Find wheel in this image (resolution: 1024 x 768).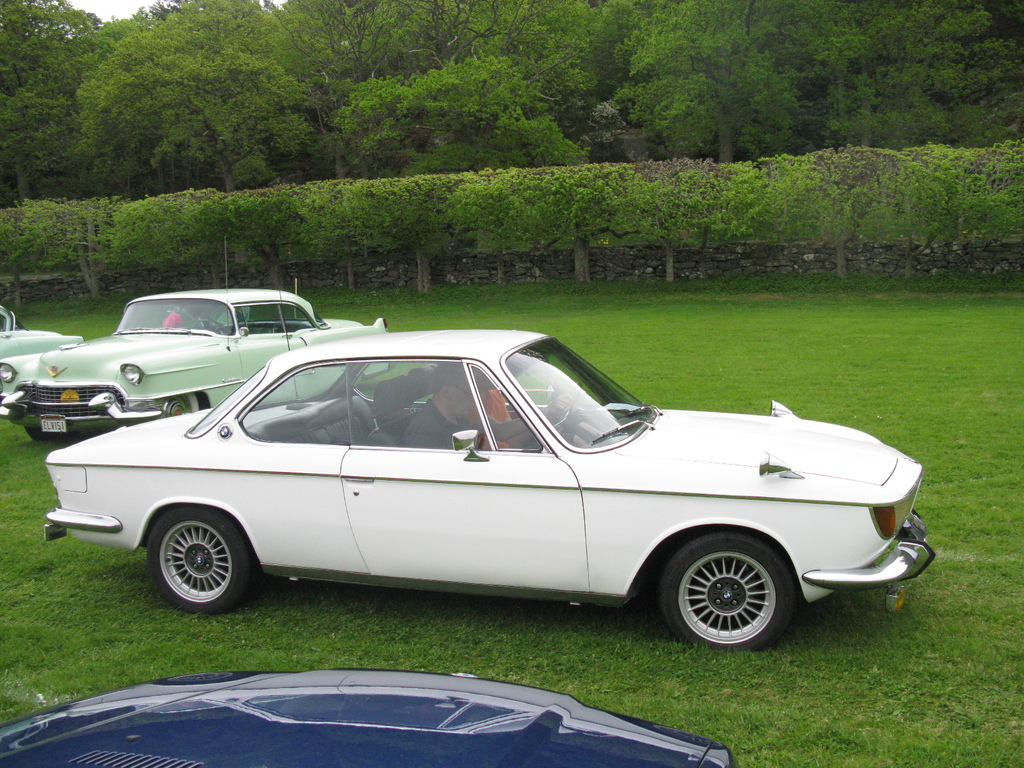
[left=149, top=502, right=260, bottom=615].
